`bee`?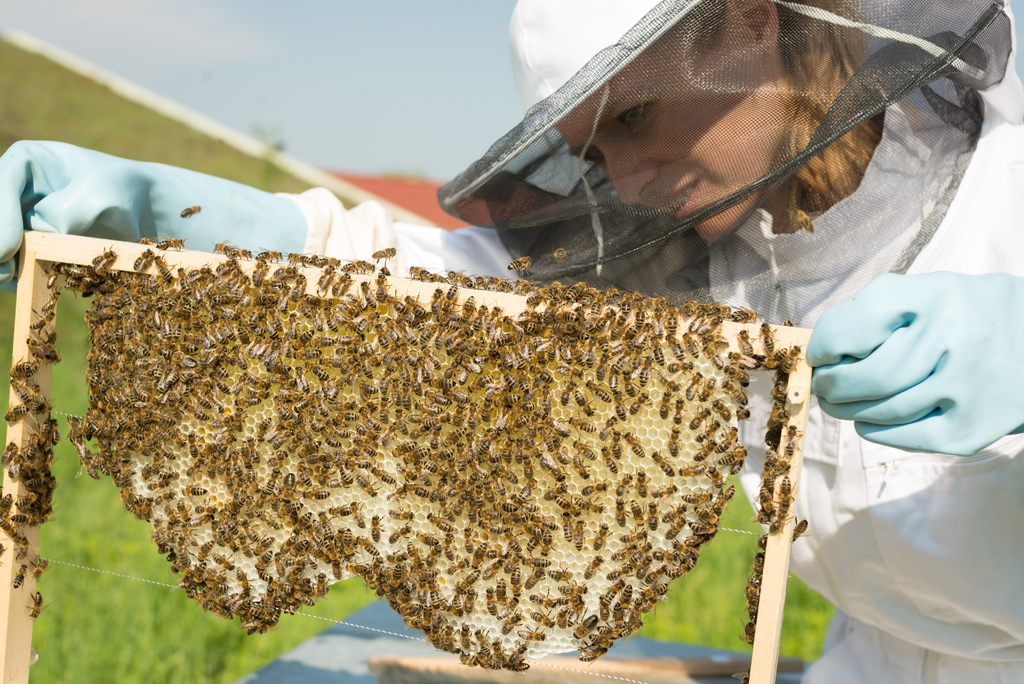
{"x1": 501, "y1": 436, "x2": 513, "y2": 464}
